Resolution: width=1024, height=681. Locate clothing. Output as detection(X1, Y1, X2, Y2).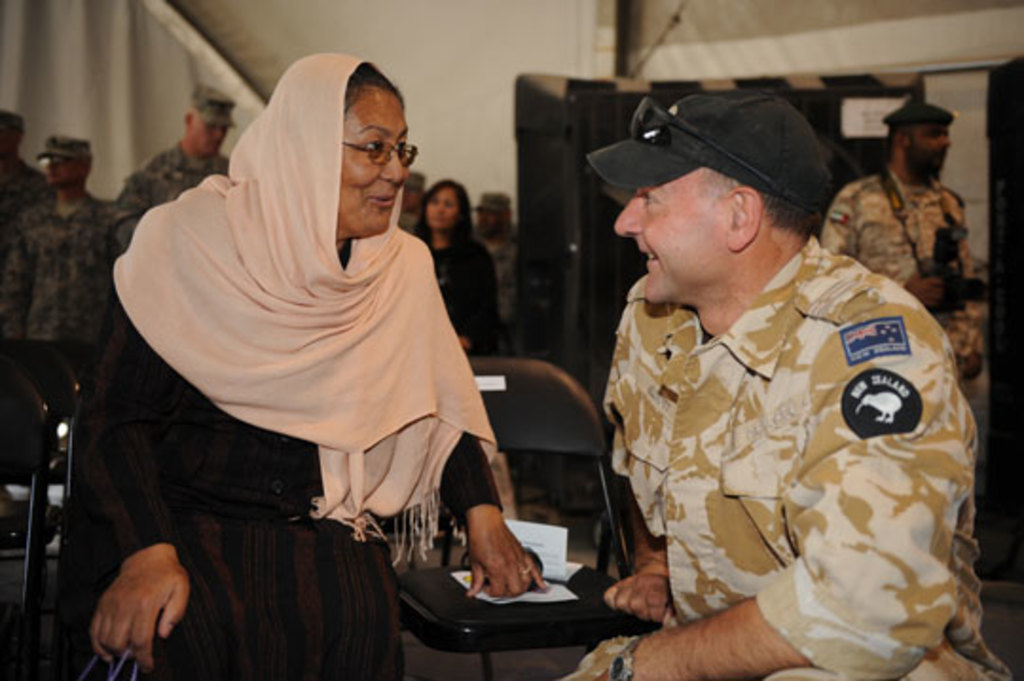
detection(0, 193, 131, 345).
